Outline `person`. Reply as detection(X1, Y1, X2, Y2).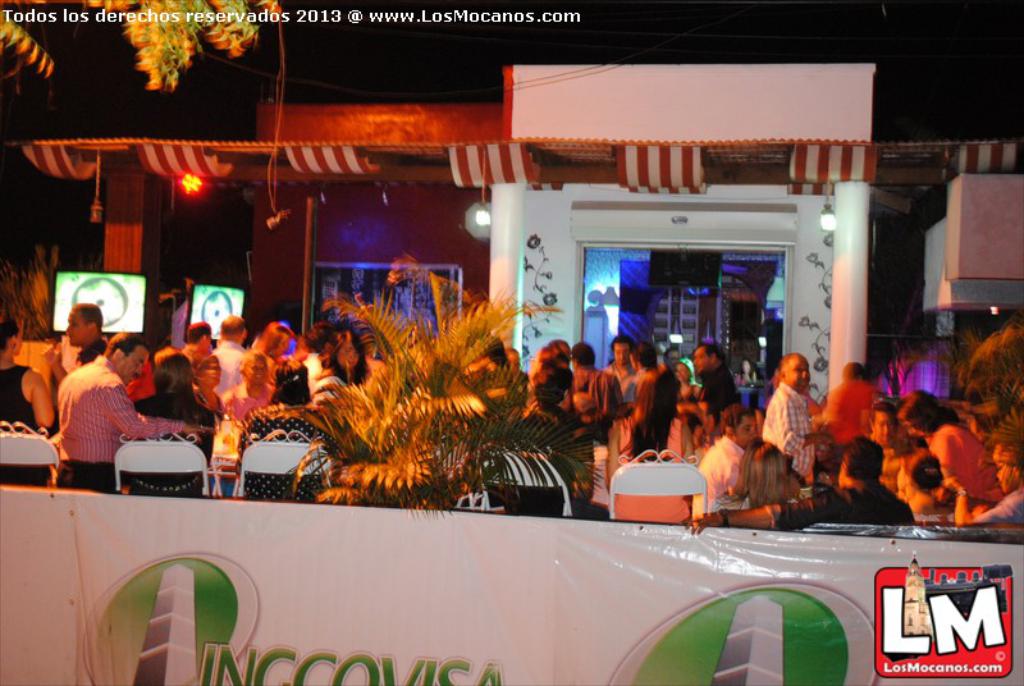
detection(573, 338, 626, 443).
